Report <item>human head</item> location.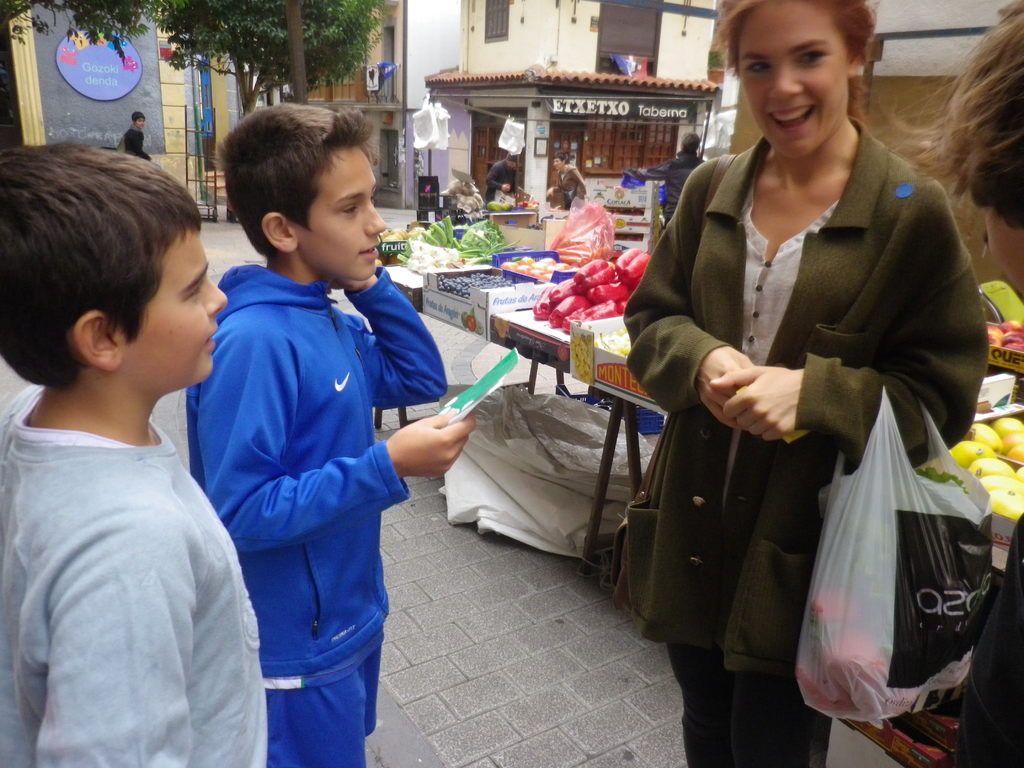
Report: l=218, t=106, r=391, b=284.
